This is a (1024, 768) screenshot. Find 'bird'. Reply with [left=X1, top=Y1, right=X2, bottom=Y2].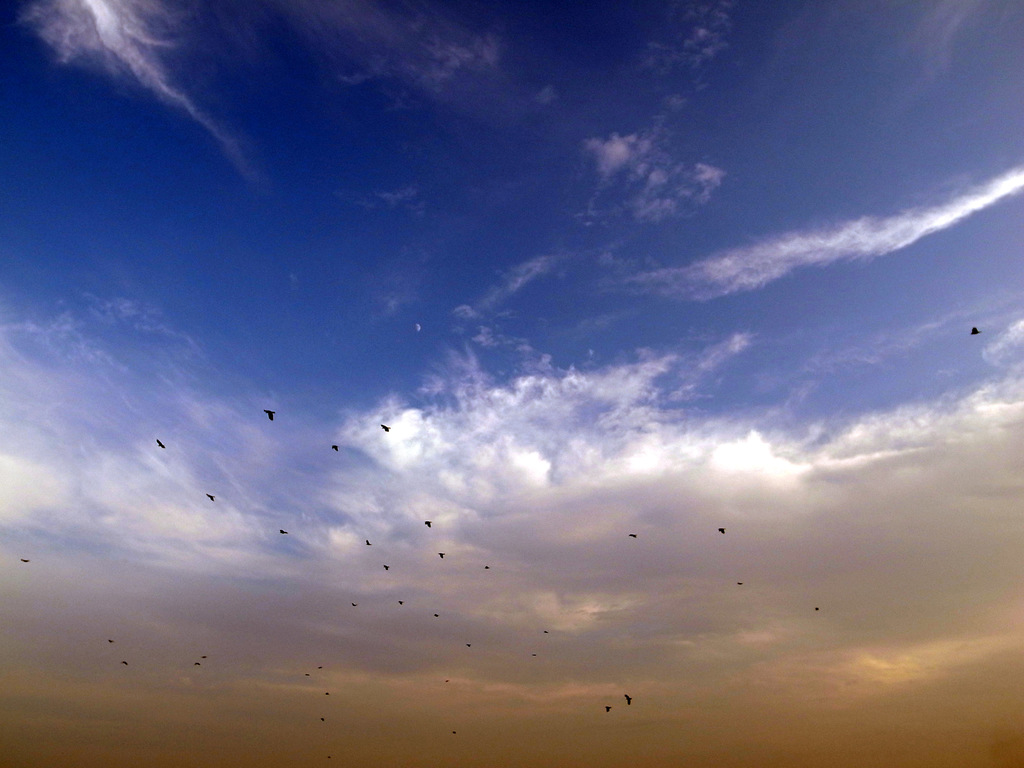
[left=350, top=603, right=361, bottom=611].
